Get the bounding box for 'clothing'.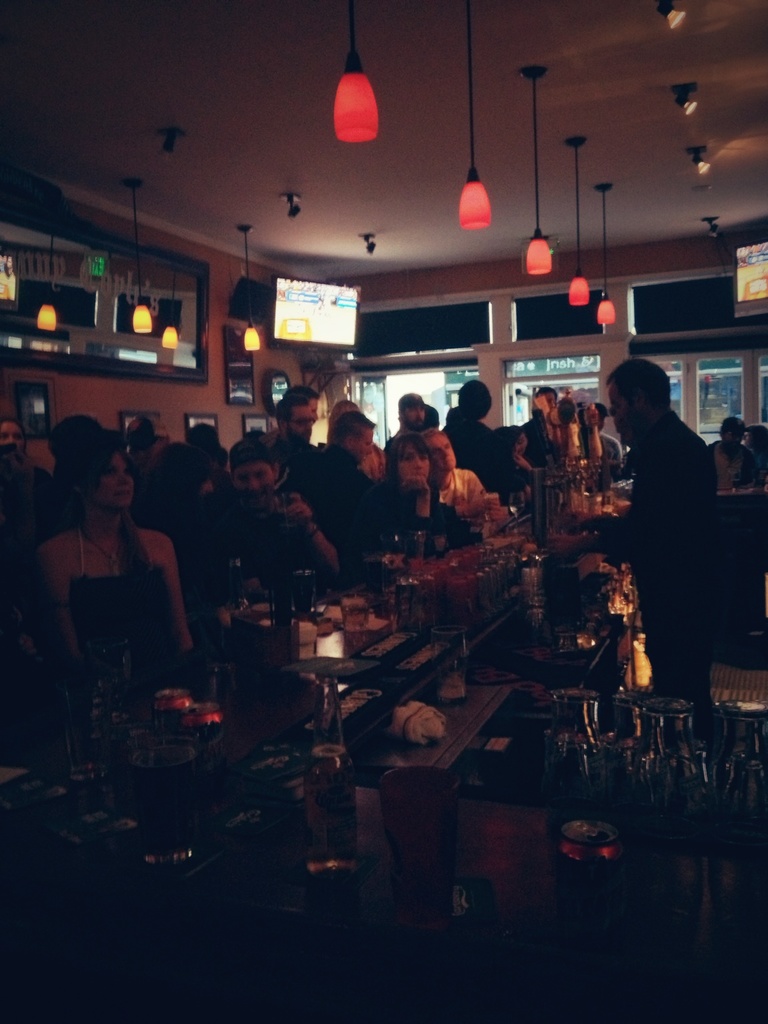
601 353 731 668.
